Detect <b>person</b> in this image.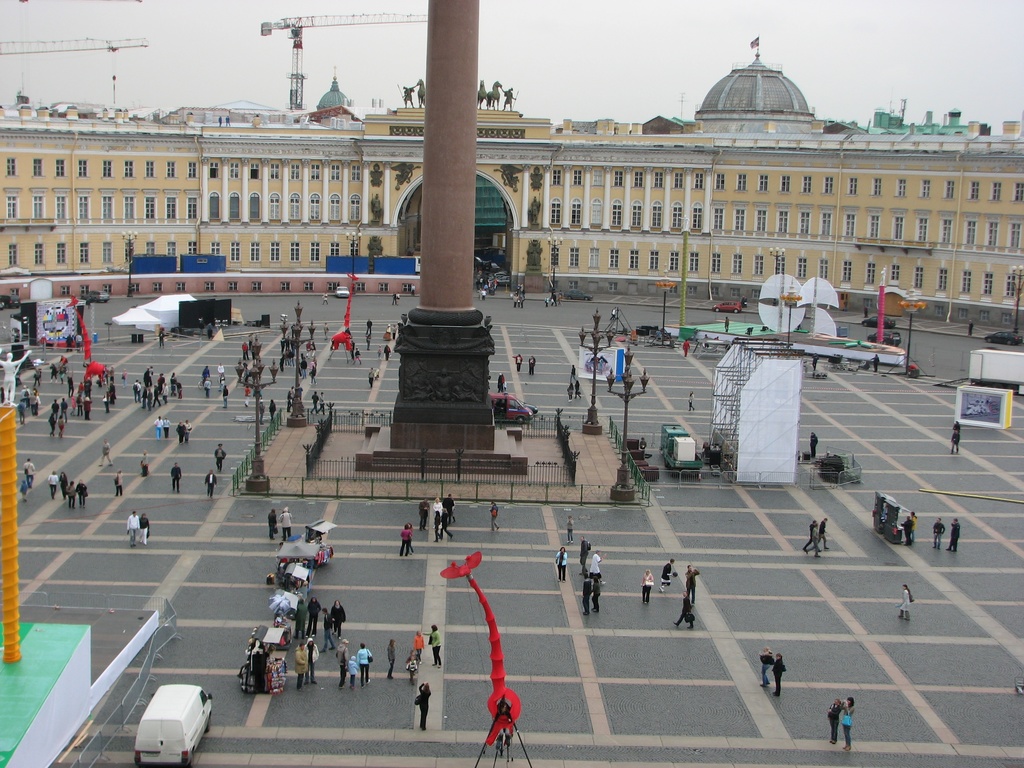
Detection: box=[943, 422, 958, 457].
